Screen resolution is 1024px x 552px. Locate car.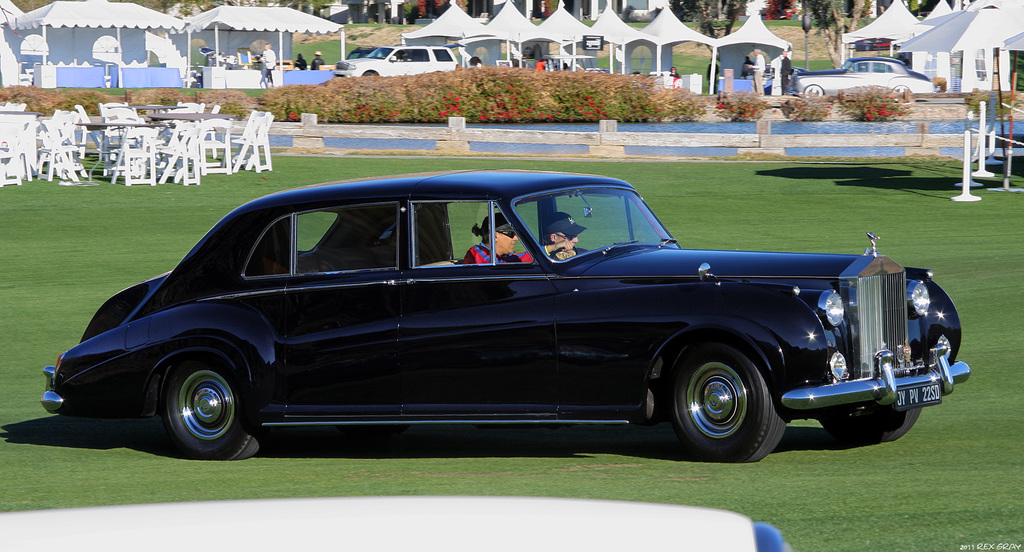
box(44, 166, 956, 465).
